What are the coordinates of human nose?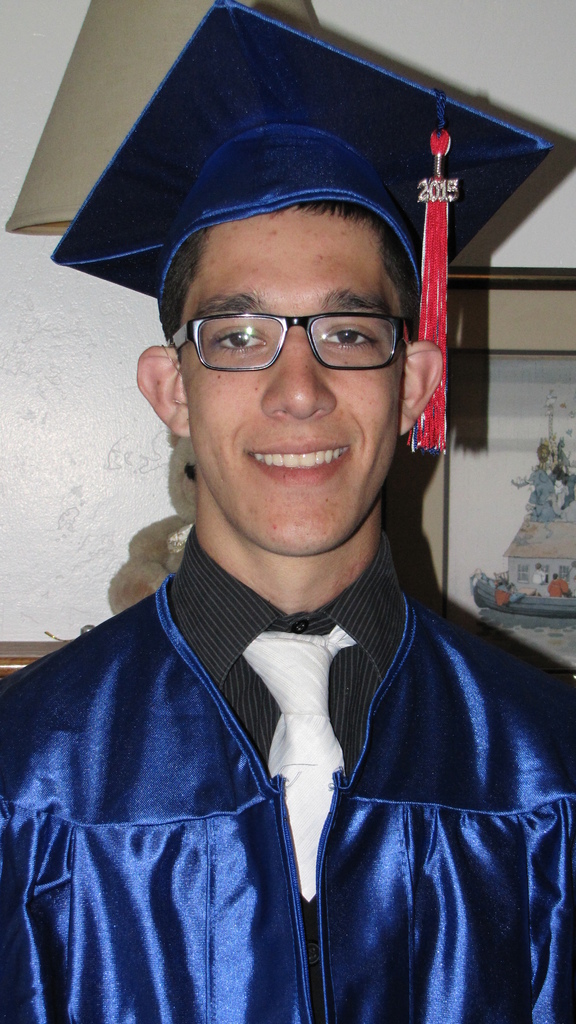
(256, 317, 336, 420).
